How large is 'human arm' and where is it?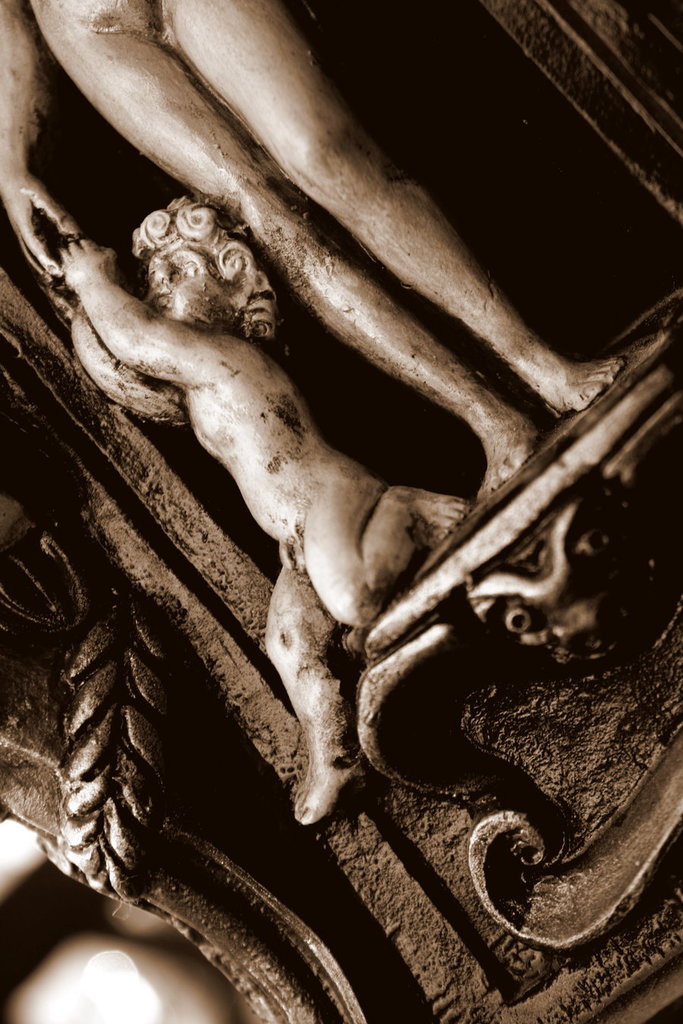
Bounding box: <box>47,262,184,429</box>.
